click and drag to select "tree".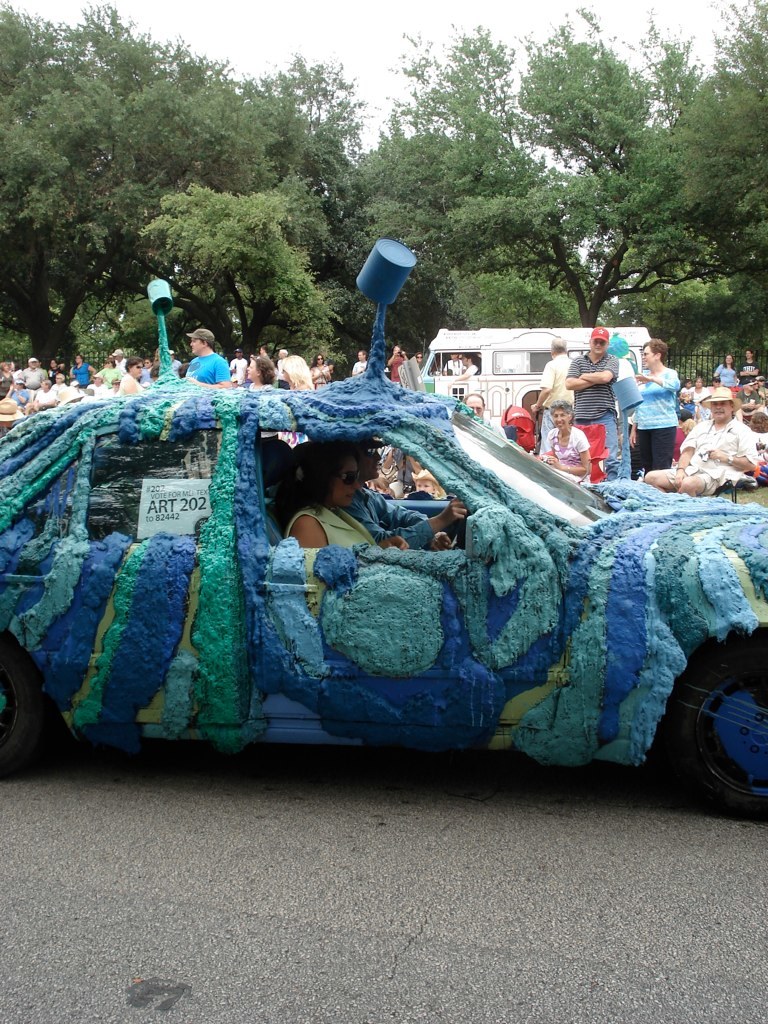
Selection: left=397, top=55, right=736, bottom=338.
